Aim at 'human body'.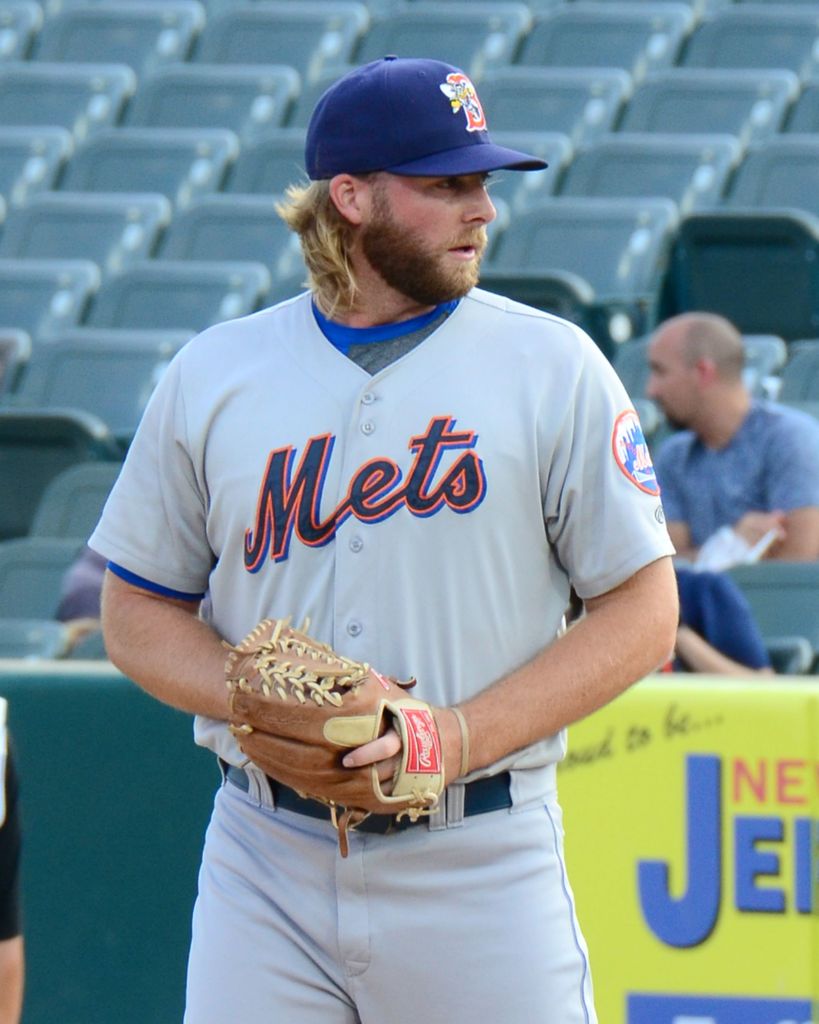
Aimed at detection(100, 260, 675, 1023).
